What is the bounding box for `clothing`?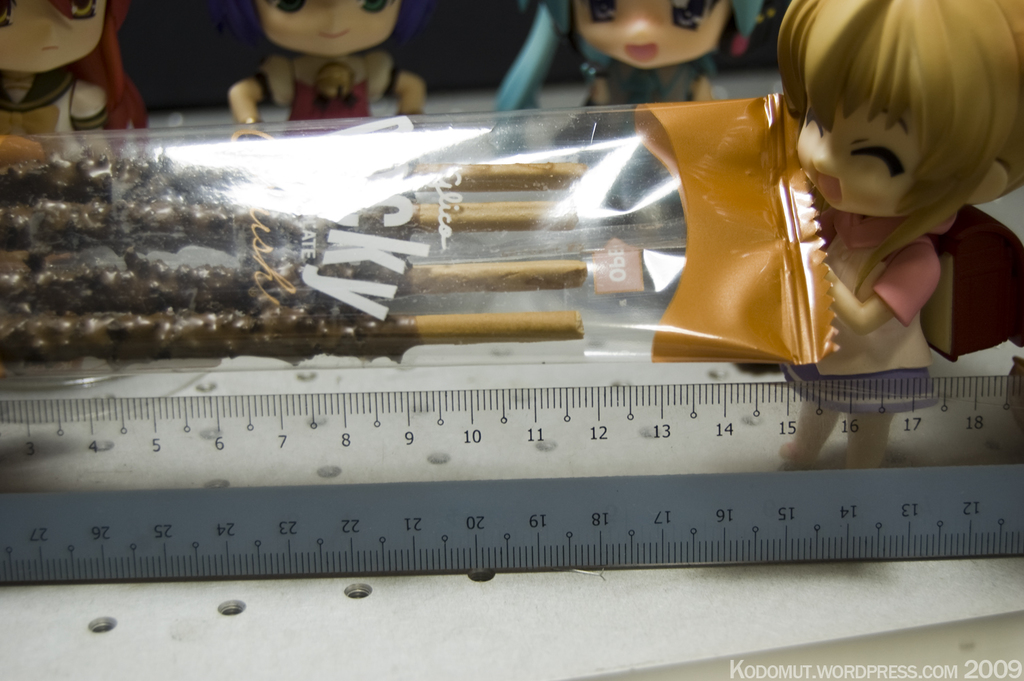
778:214:957:416.
